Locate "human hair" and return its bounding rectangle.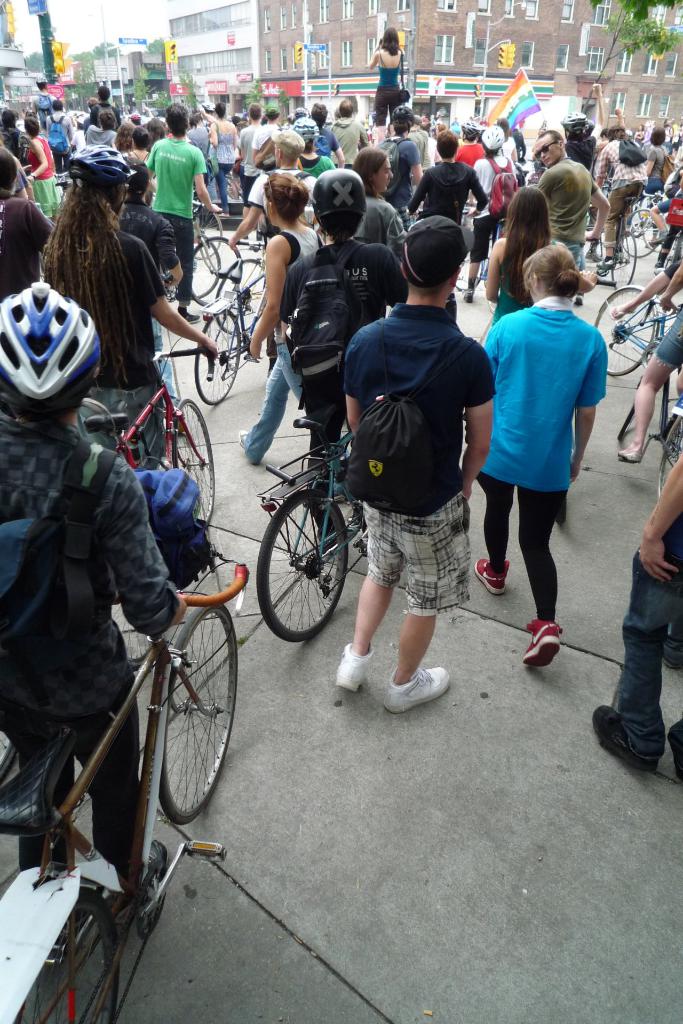
<region>261, 171, 313, 225</region>.
